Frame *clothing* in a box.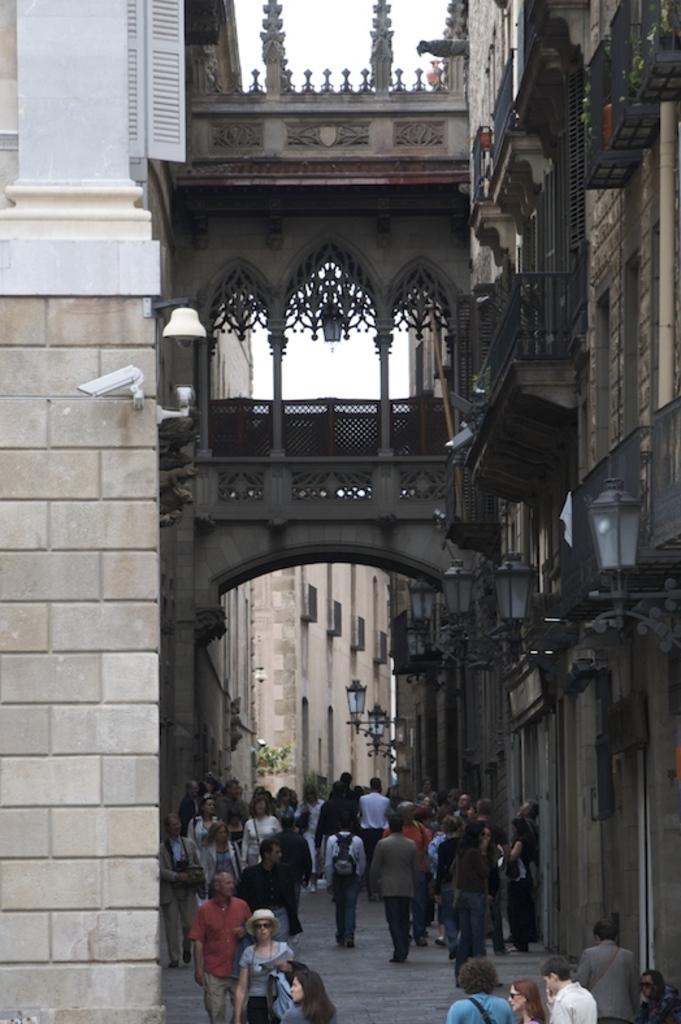
l=181, t=876, r=261, b=1023.
